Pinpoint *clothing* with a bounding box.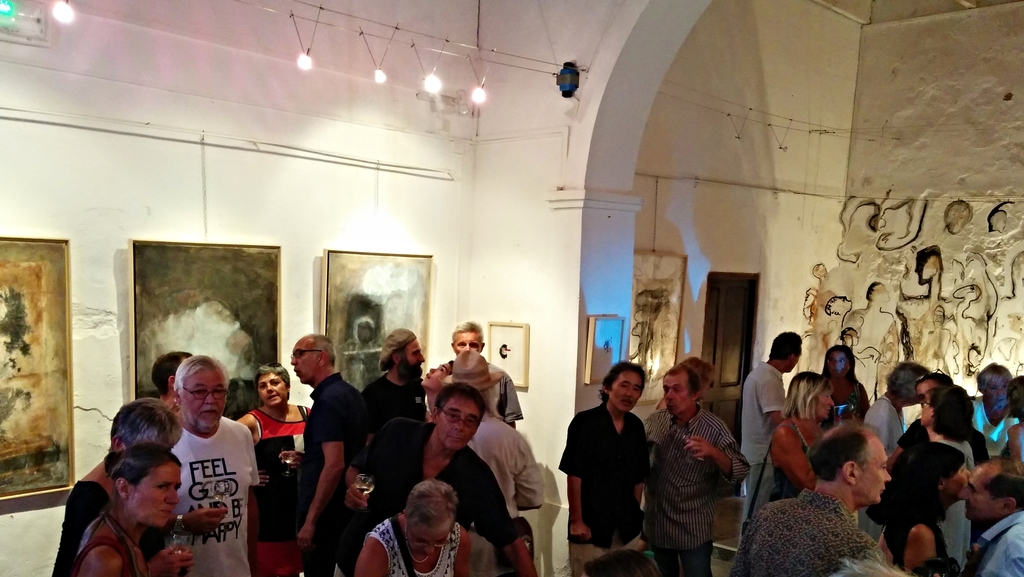
detection(337, 436, 525, 576).
